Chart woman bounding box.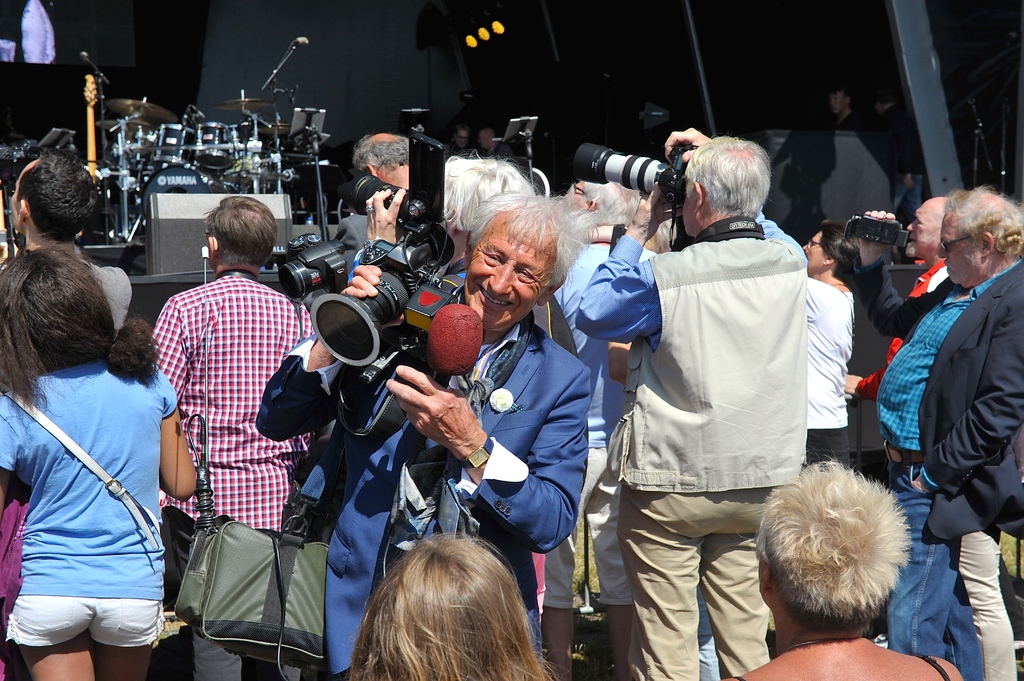
Charted: BBox(345, 527, 557, 680).
